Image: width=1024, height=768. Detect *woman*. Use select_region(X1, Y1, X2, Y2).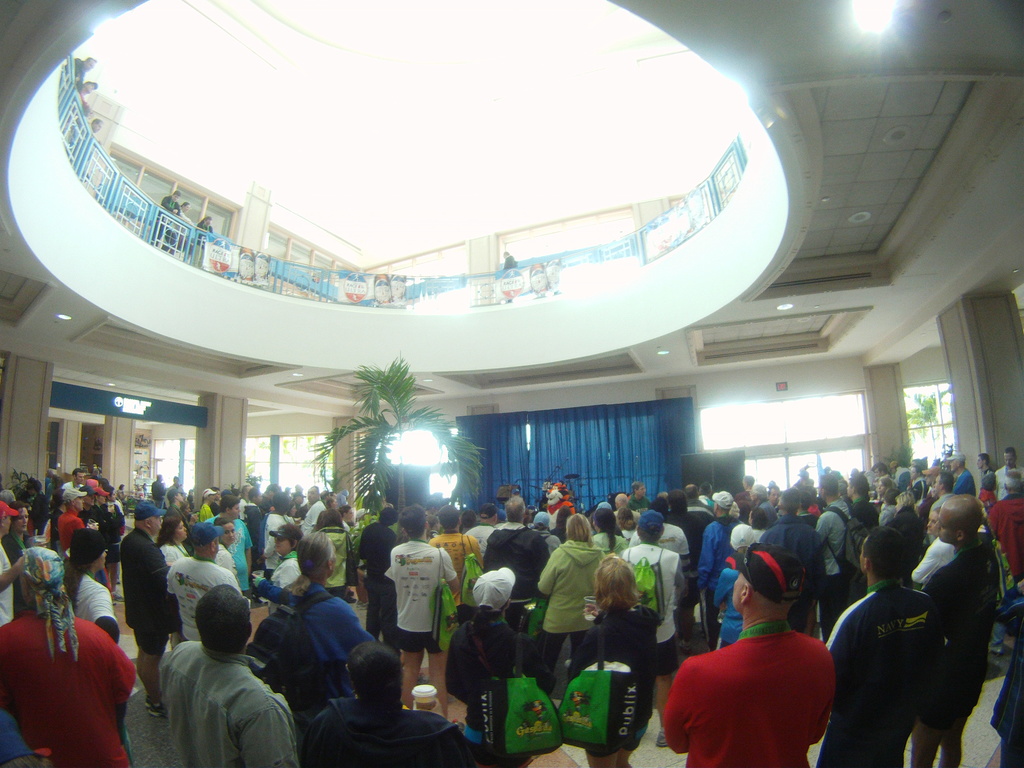
select_region(556, 561, 665, 767).
